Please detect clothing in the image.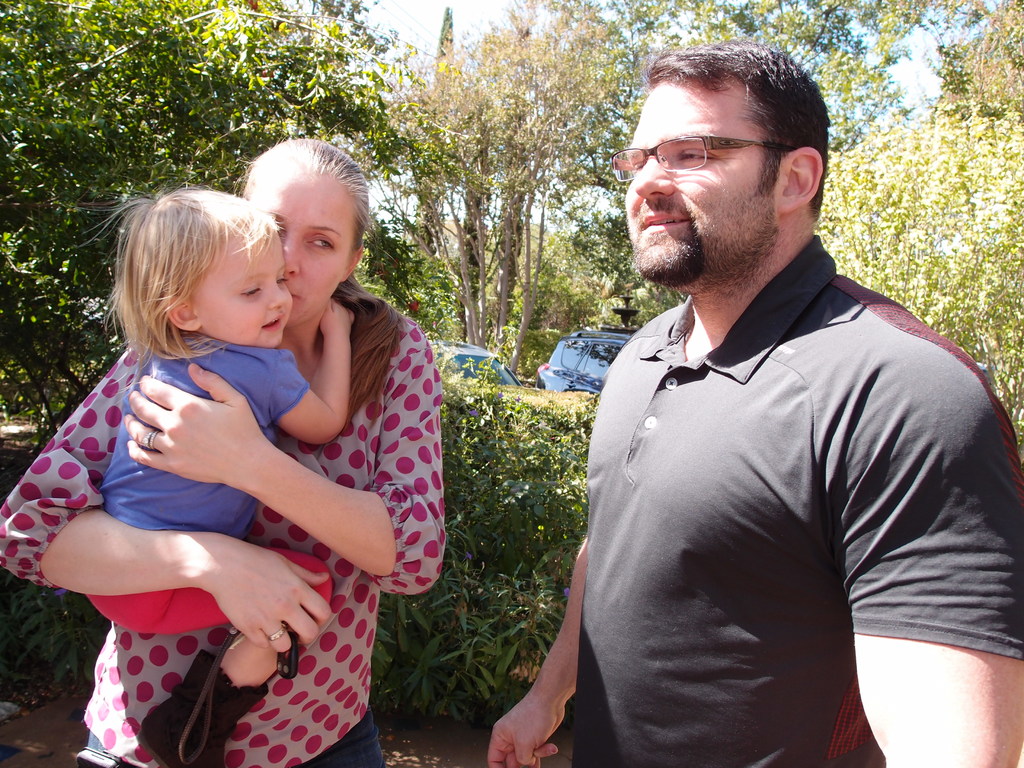
x1=572 y1=235 x2=1023 y2=767.
